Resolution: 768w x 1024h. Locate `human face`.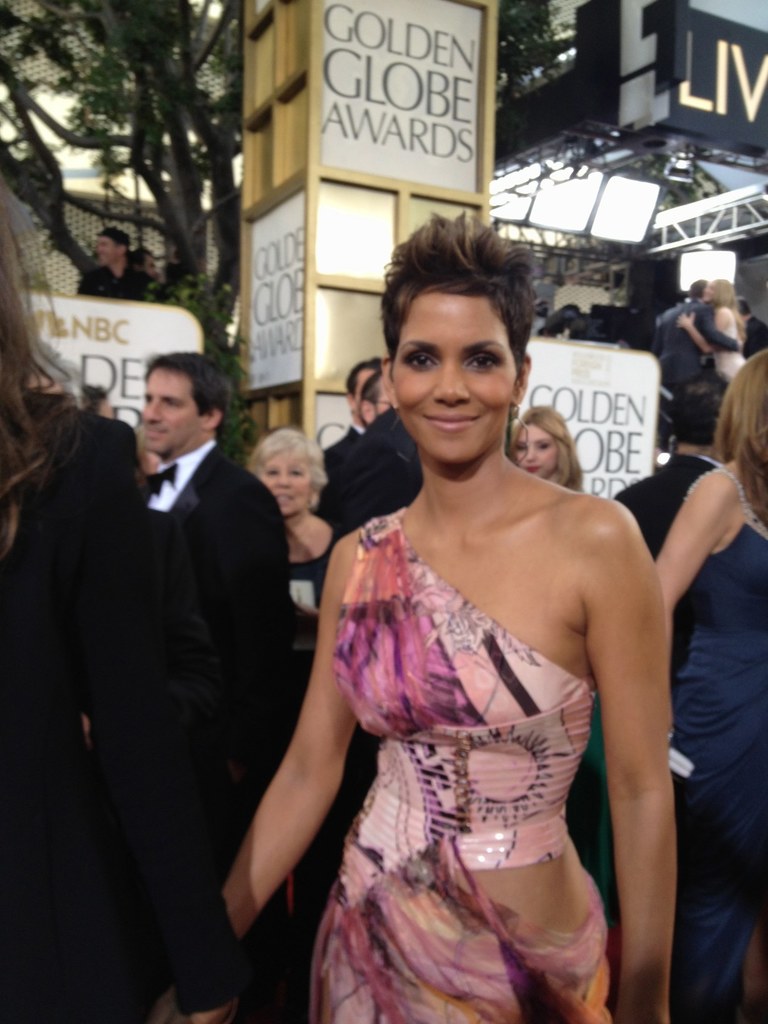
[x1=145, y1=363, x2=209, y2=449].
